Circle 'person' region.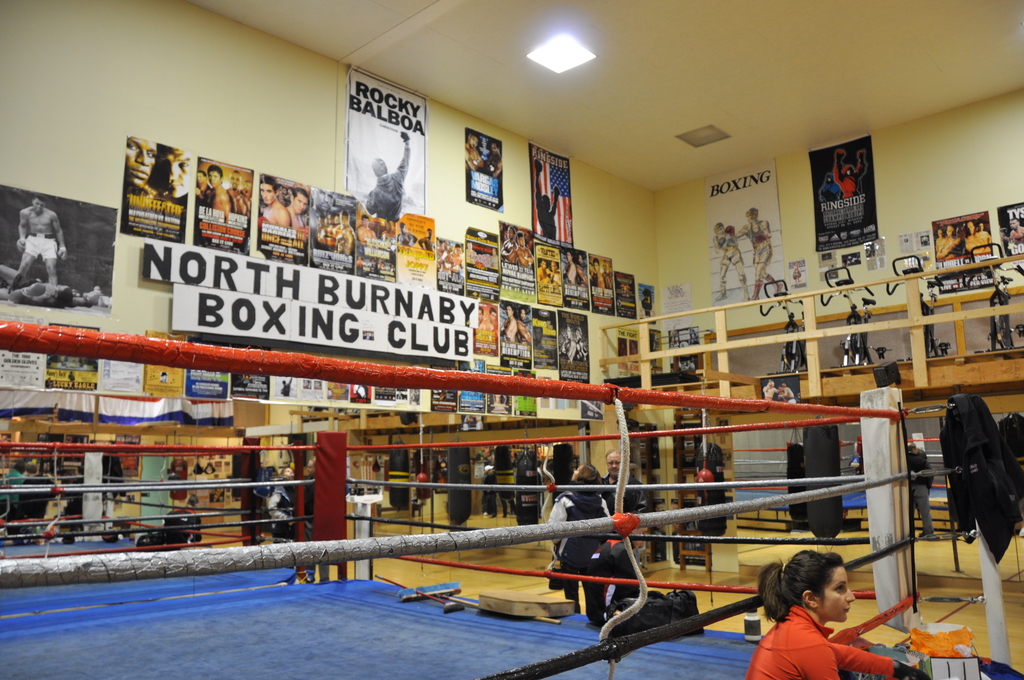
Region: [left=8, top=198, right=65, bottom=290].
